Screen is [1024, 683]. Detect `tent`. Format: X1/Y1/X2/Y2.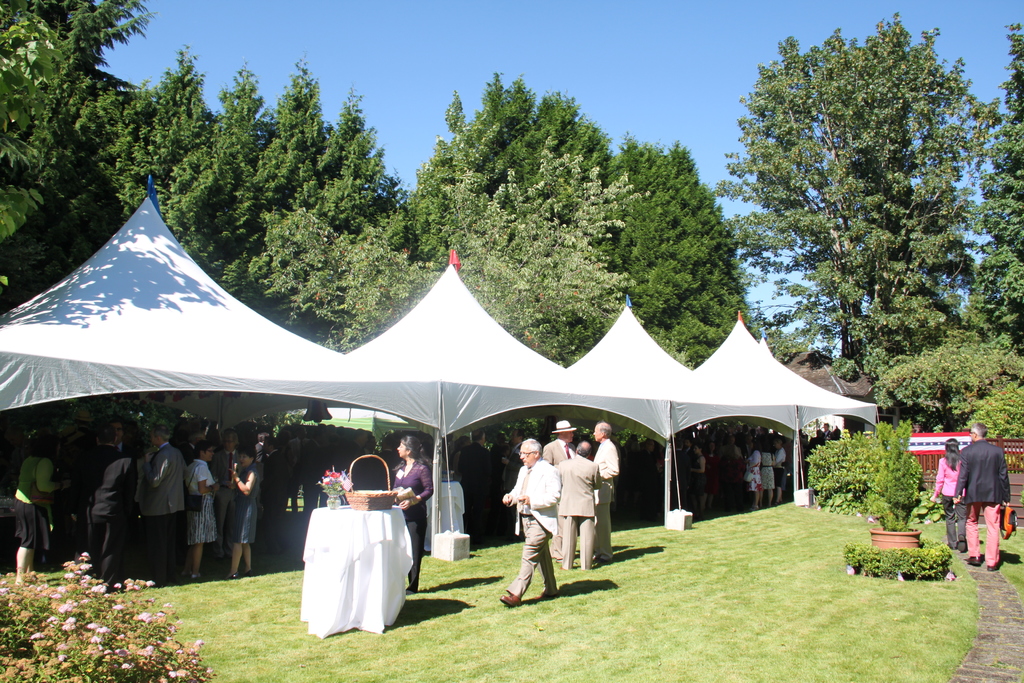
17/229/833/588.
